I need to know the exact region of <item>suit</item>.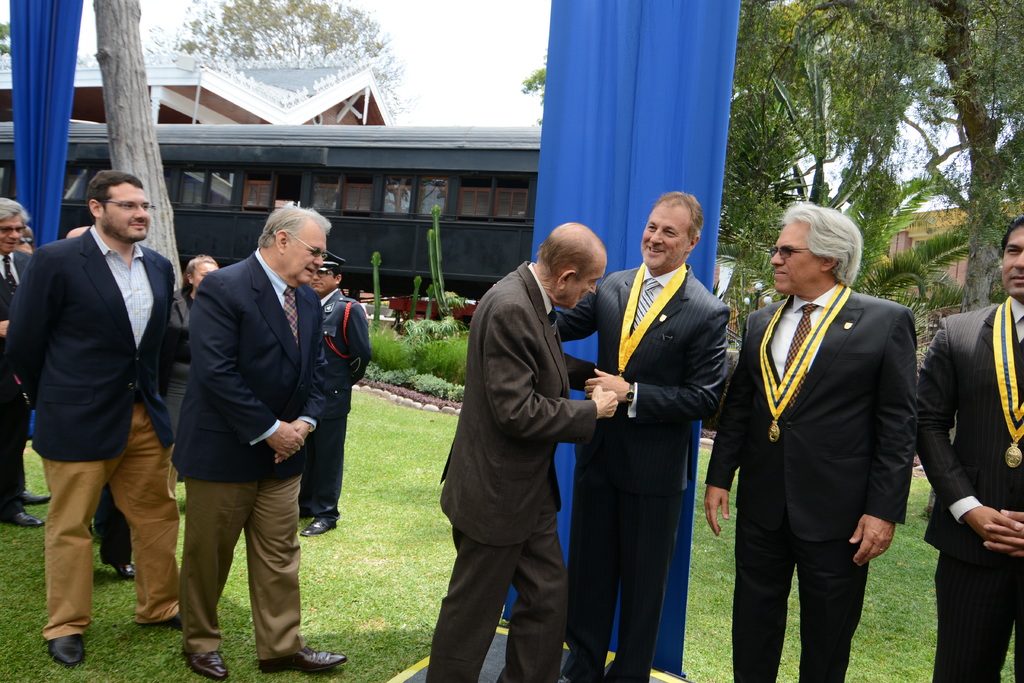
Region: [556, 256, 726, 682].
